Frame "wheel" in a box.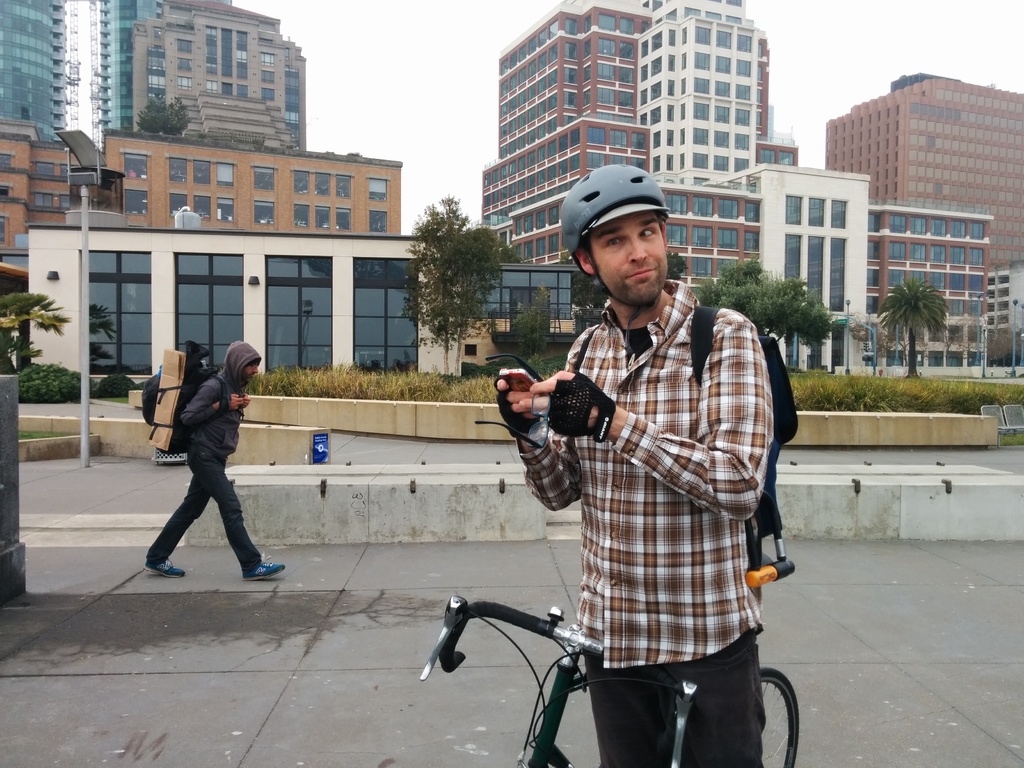
x1=756, y1=666, x2=801, y2=767.
